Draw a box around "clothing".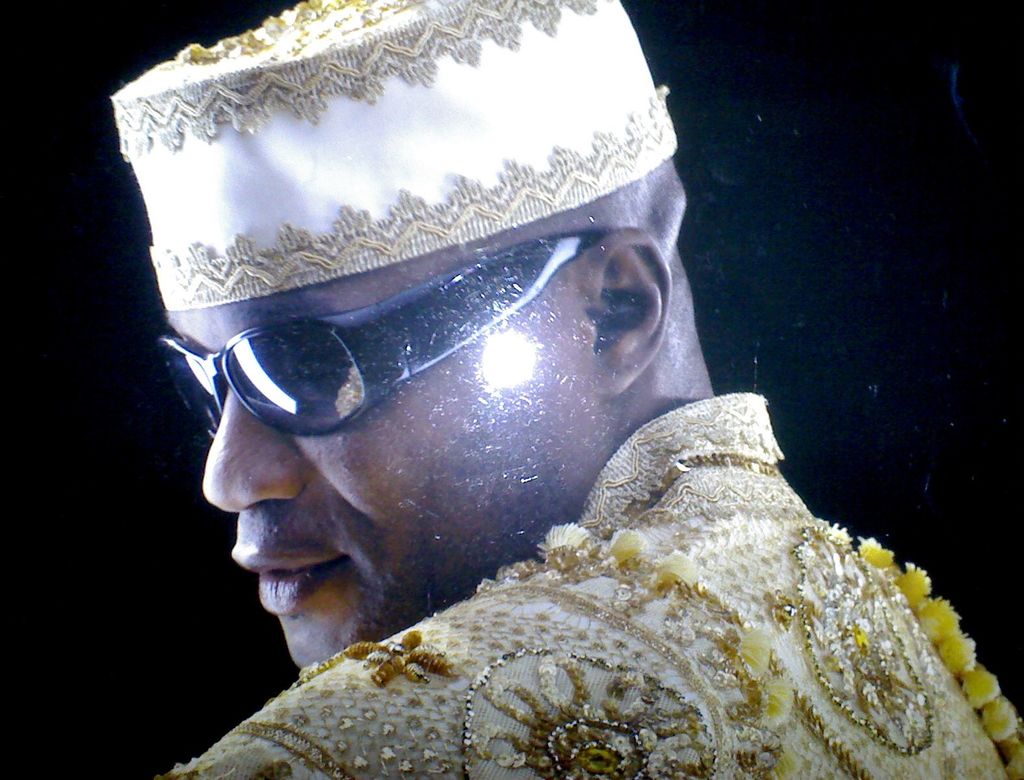
{"x1": 364, "y1": 386, "x2": 983, "y2": 772}.
